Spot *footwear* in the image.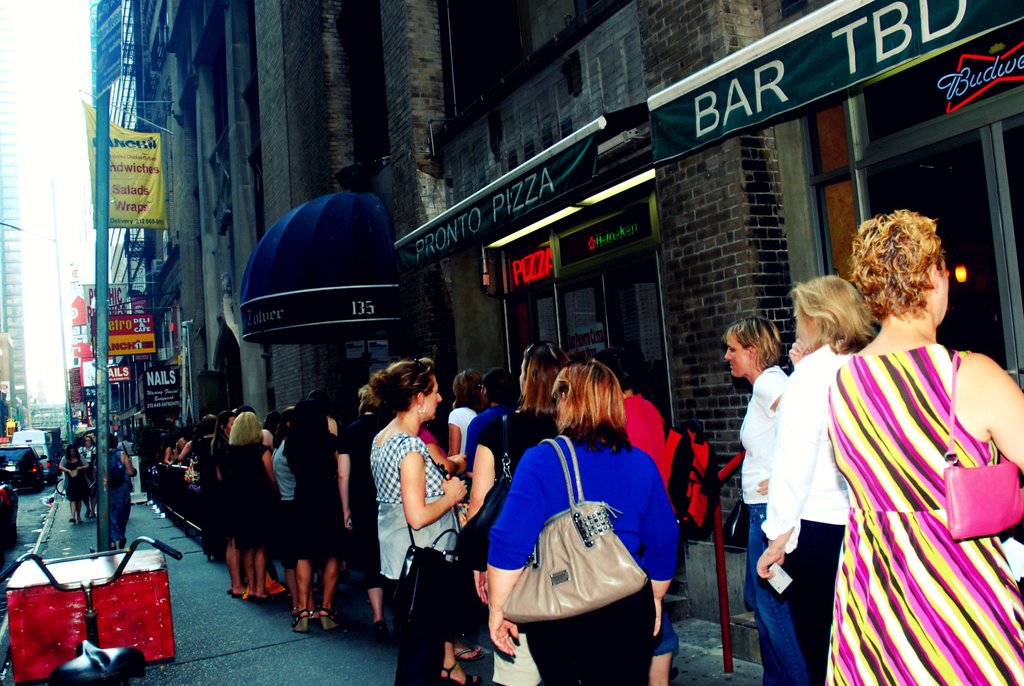
*footwear* found at rect(461, 651, 473, 658).
